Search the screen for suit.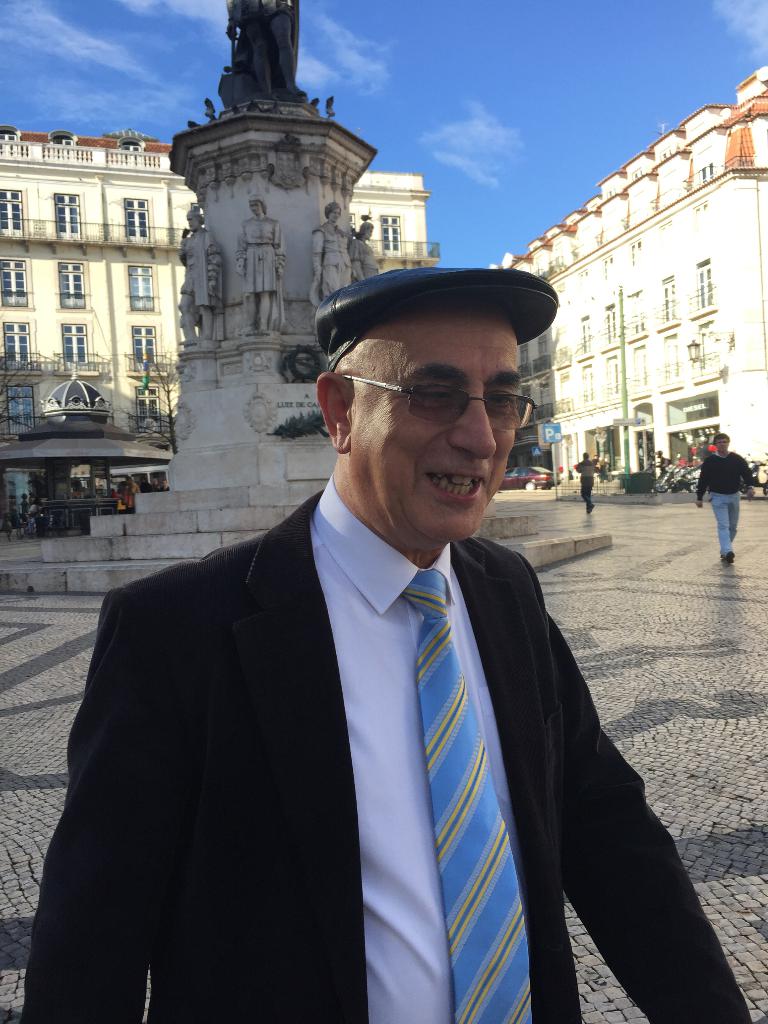
Found at select_region(32, 417, 696, 1014).
